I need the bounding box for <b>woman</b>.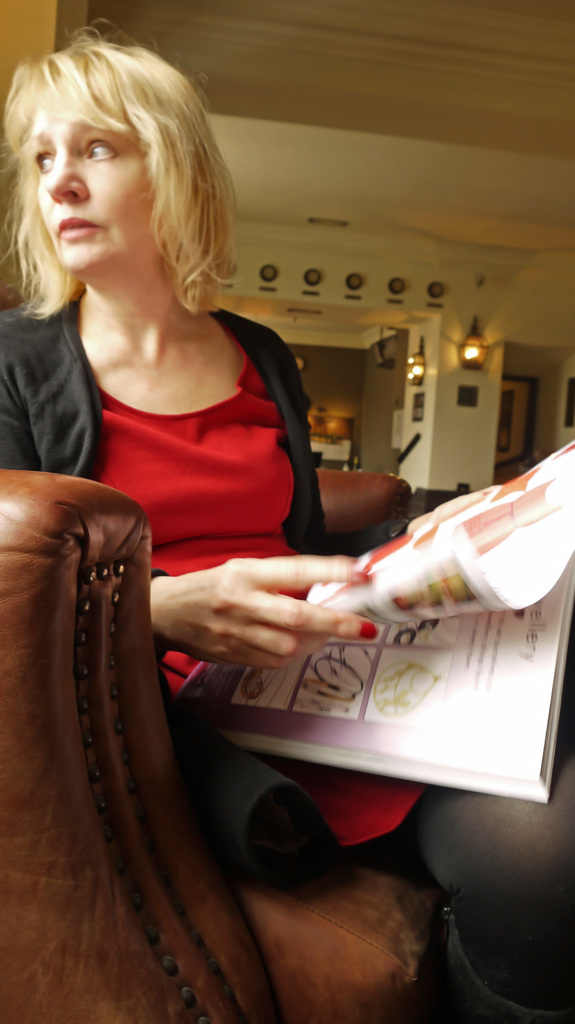
Here it is: 0 14 448 892.
